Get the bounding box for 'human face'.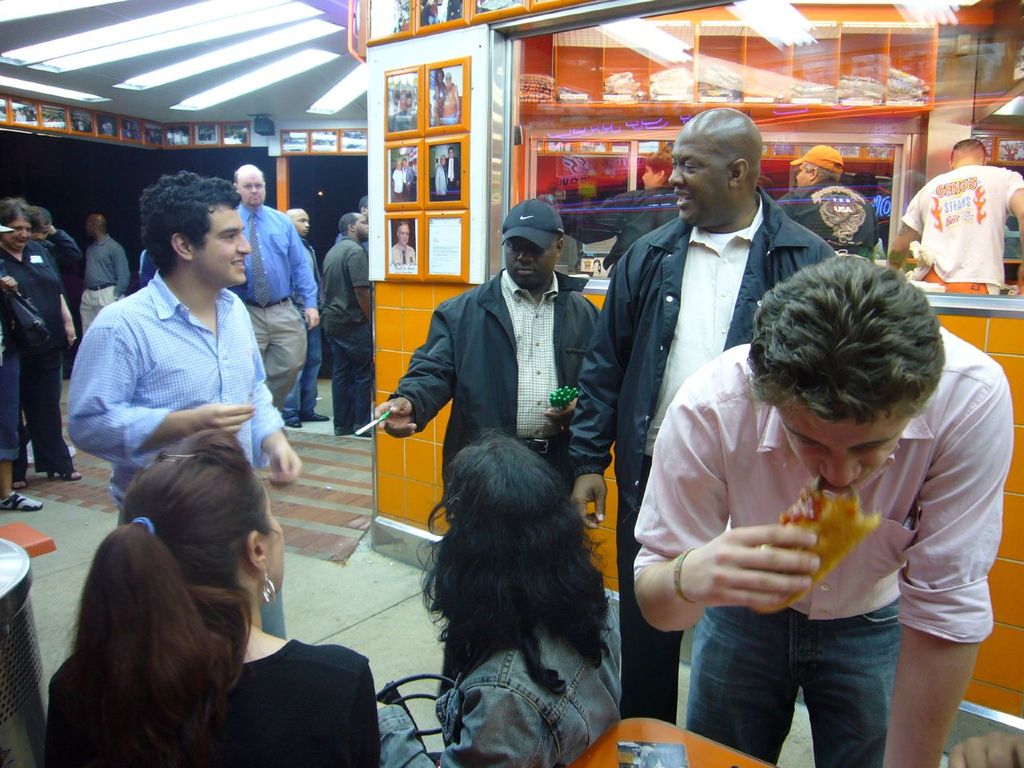
BBox(398, 227, 406, 246).
